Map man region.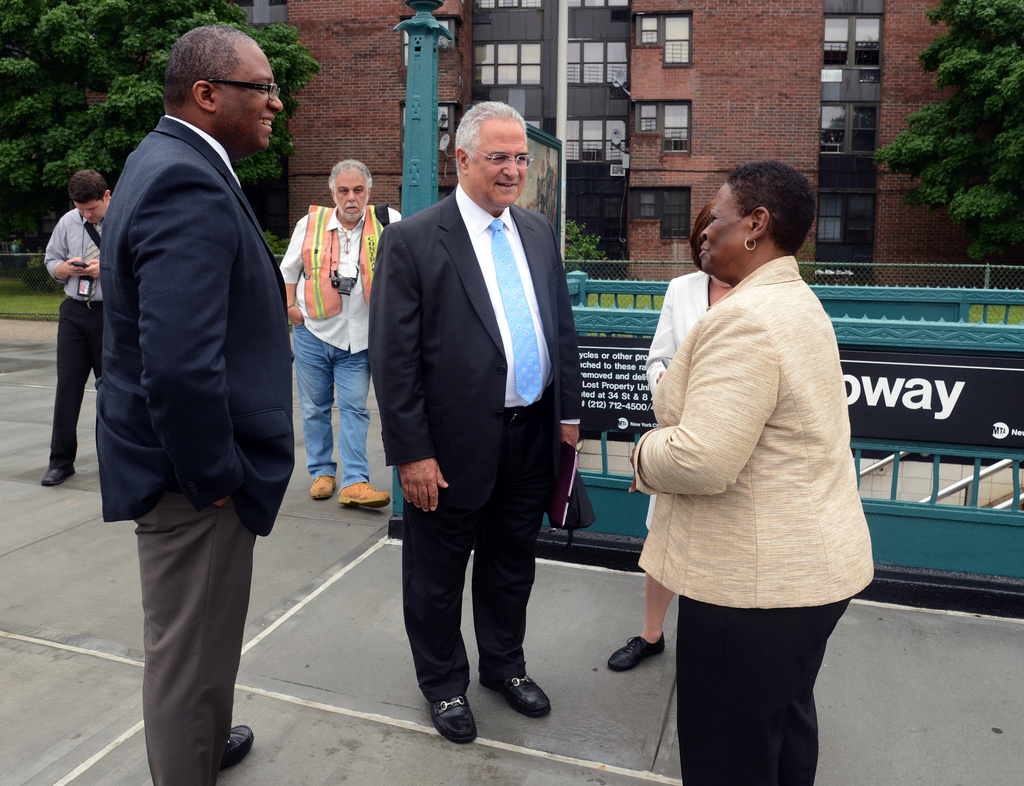
Mapped to {"left": 76, "top": 7, "right": 305, "bottom": 756}.
